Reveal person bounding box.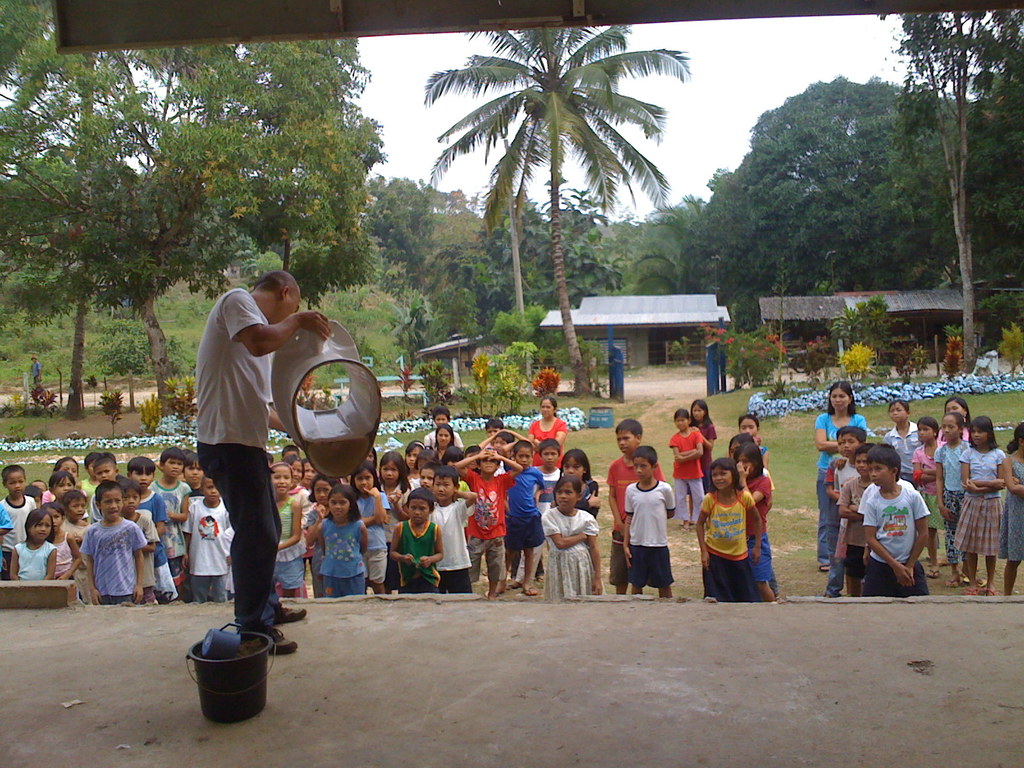
Revealed: crop(431, 419, 461, 465).
